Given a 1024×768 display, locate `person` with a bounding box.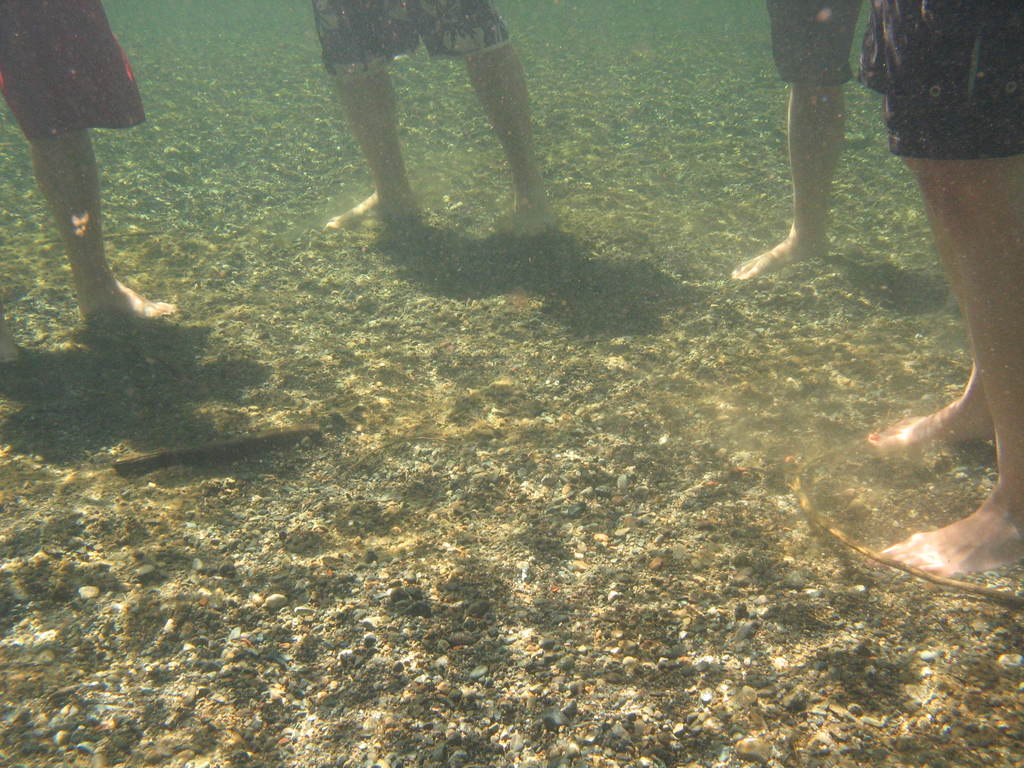
Located: (13,0,189,412).
